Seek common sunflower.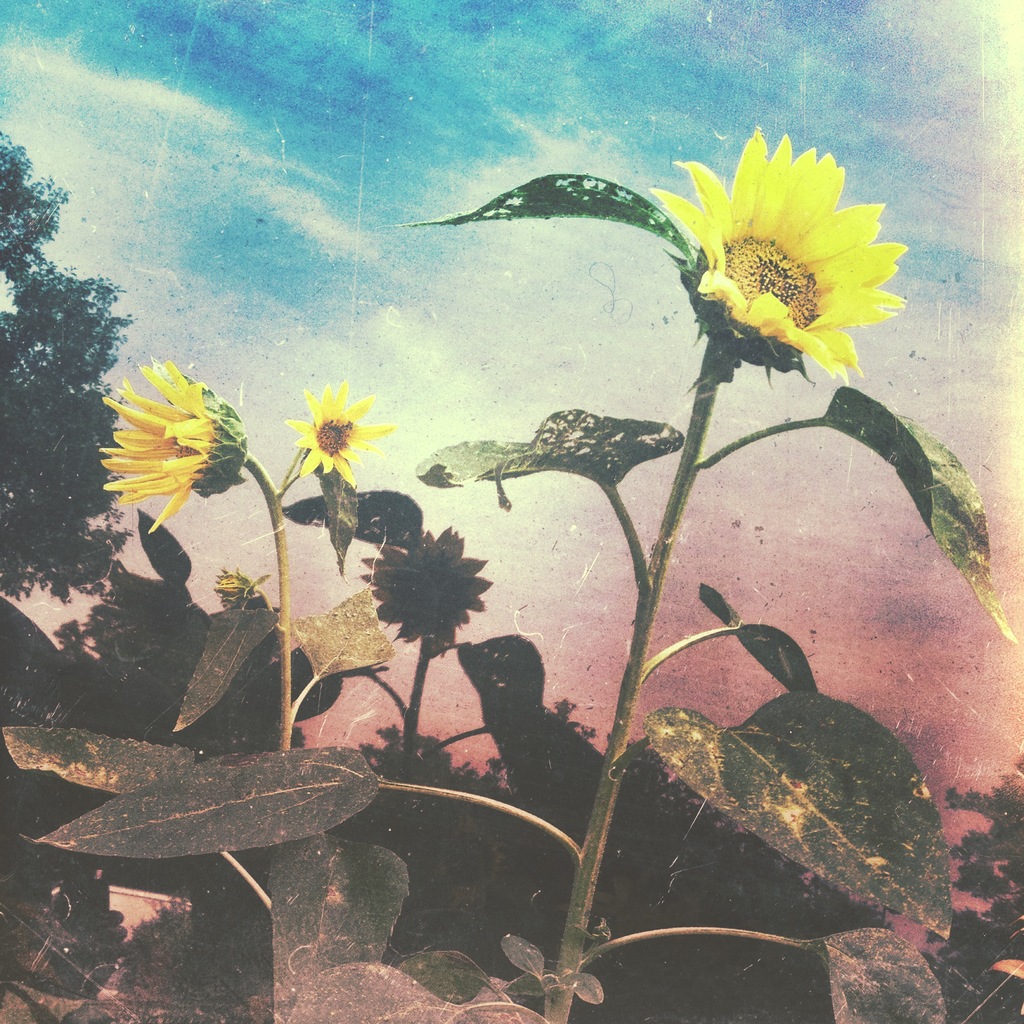
[109,371,238,514].
